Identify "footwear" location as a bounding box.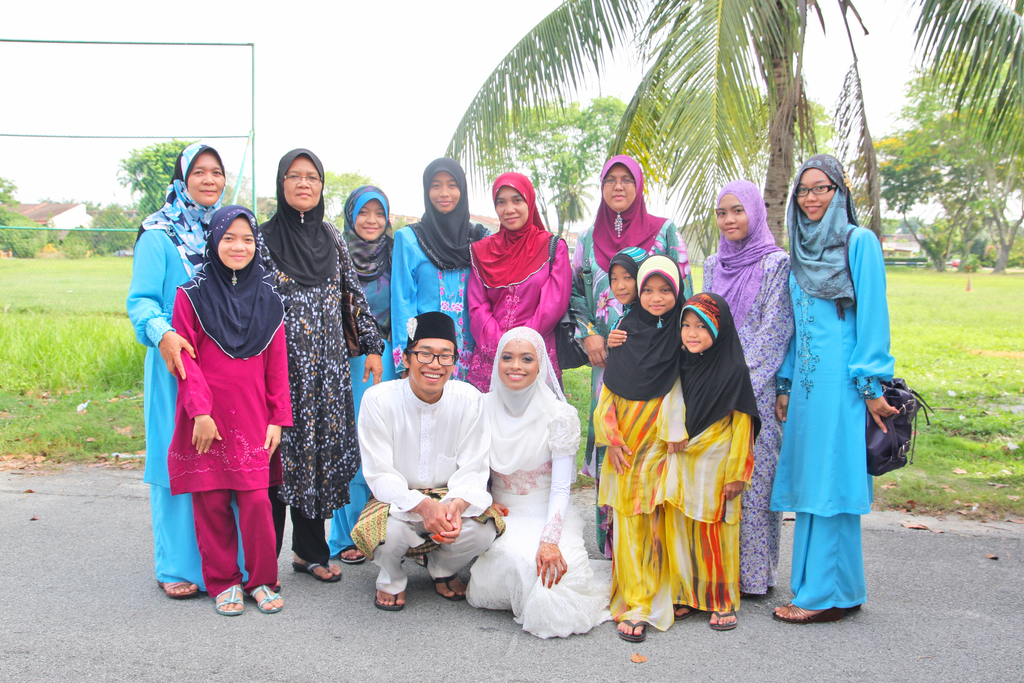
(left=161, top=581, right=196, bottom=600).
